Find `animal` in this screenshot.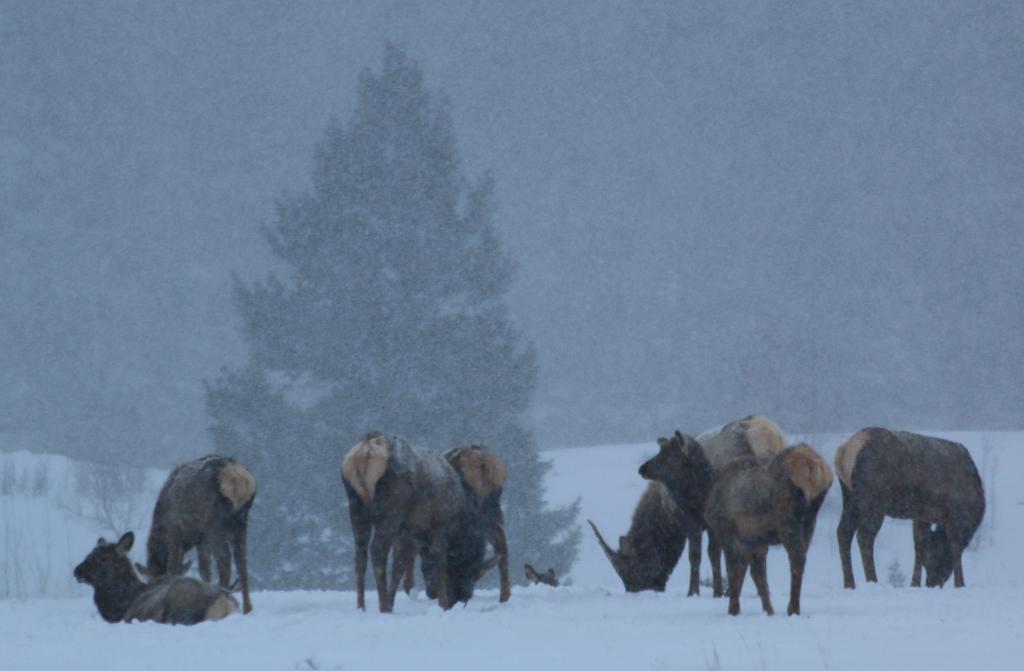
The bounding box for `animal` is {"x1": 344, "y1": 432, "x2": 470, "y2": 617}.
